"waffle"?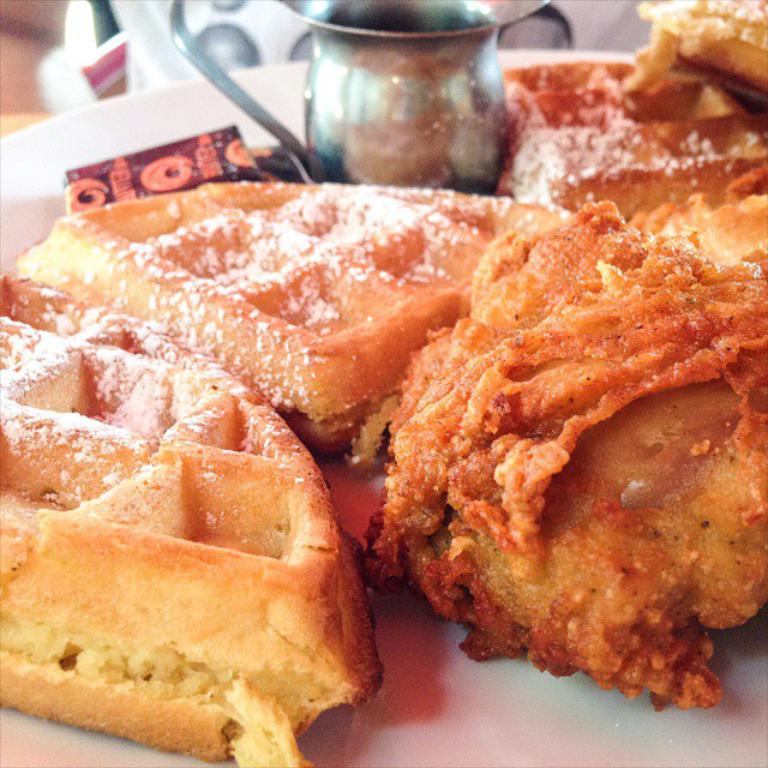
(502, 50, 767, 218)
